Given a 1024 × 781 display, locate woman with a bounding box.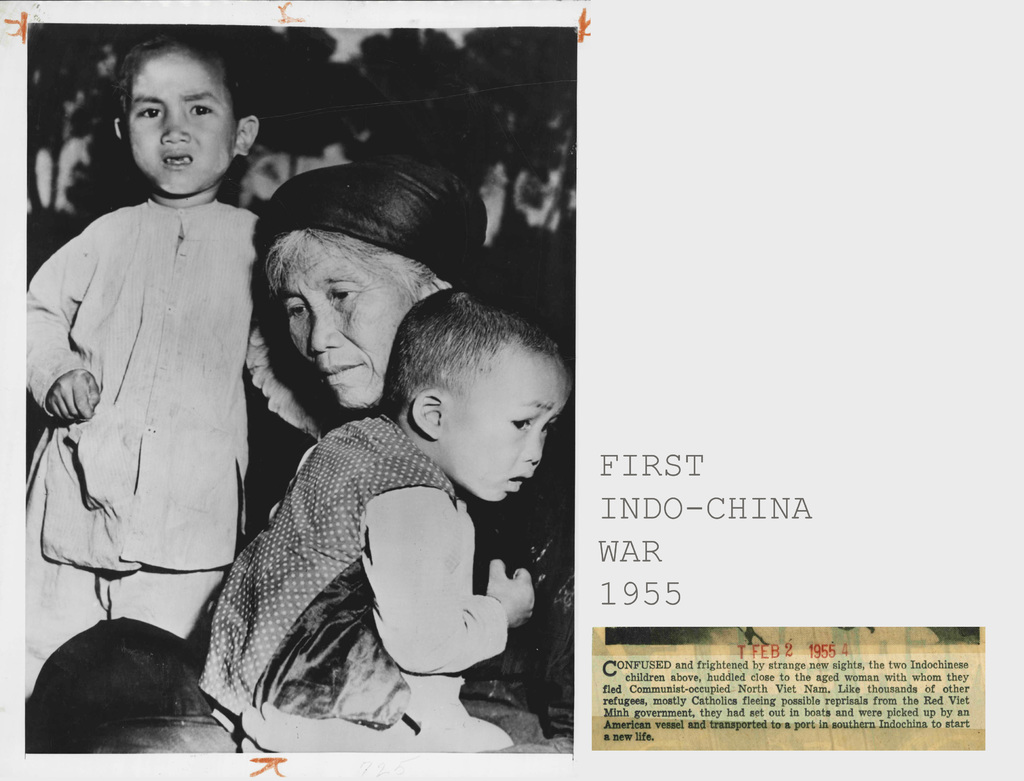
Located: select_region(246, 153, 495, 419).
